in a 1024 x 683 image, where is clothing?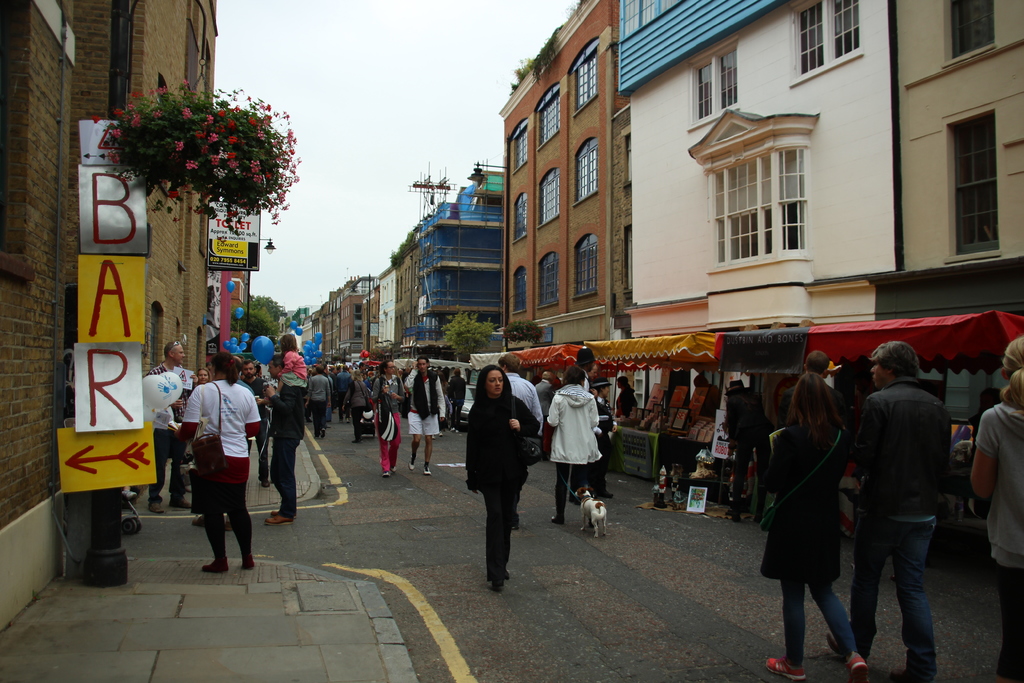
left=724, top=391, right=773, bottom=510.
